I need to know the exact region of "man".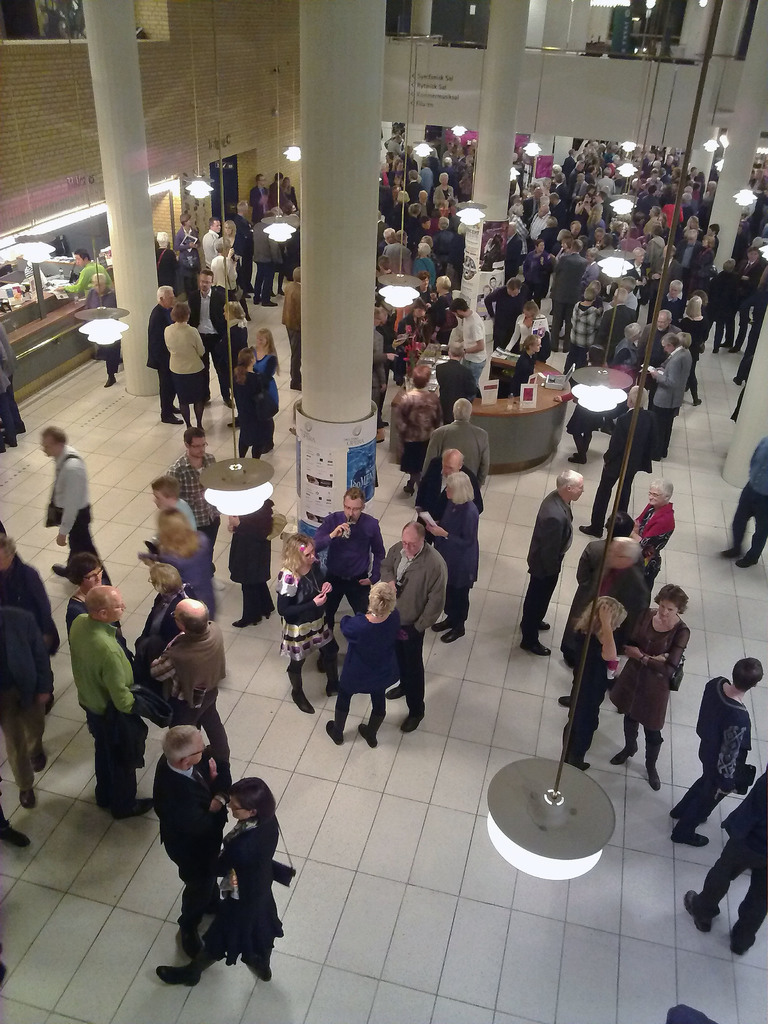
Region: BBox(573, 384, 648, 536).
